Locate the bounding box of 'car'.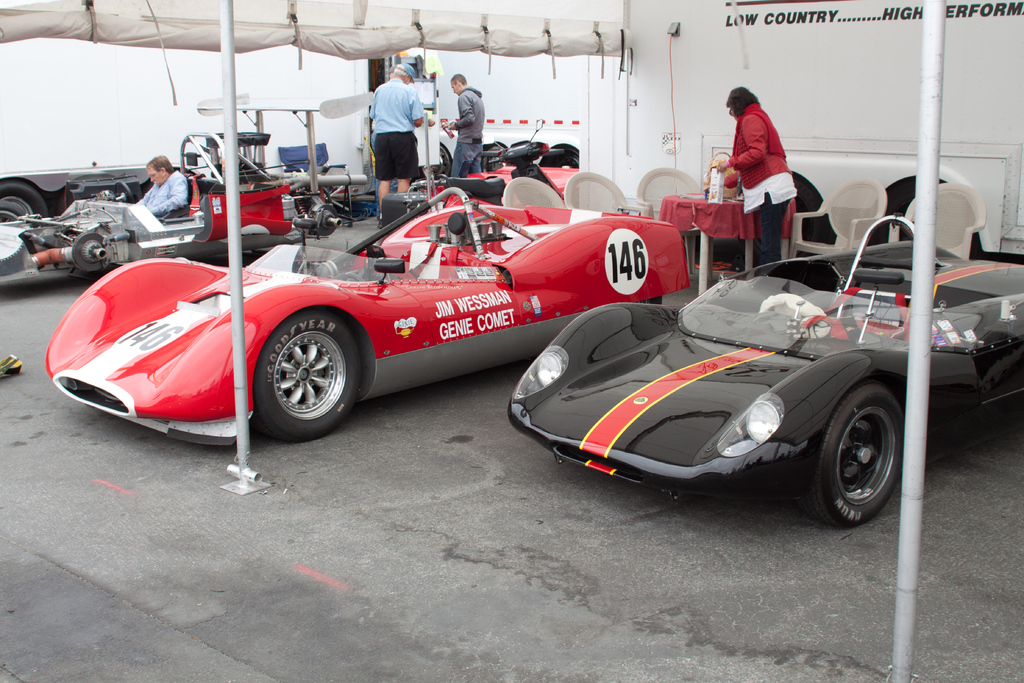
Bounding box: [x1=0, y1=128, x2=305, y2=277].
